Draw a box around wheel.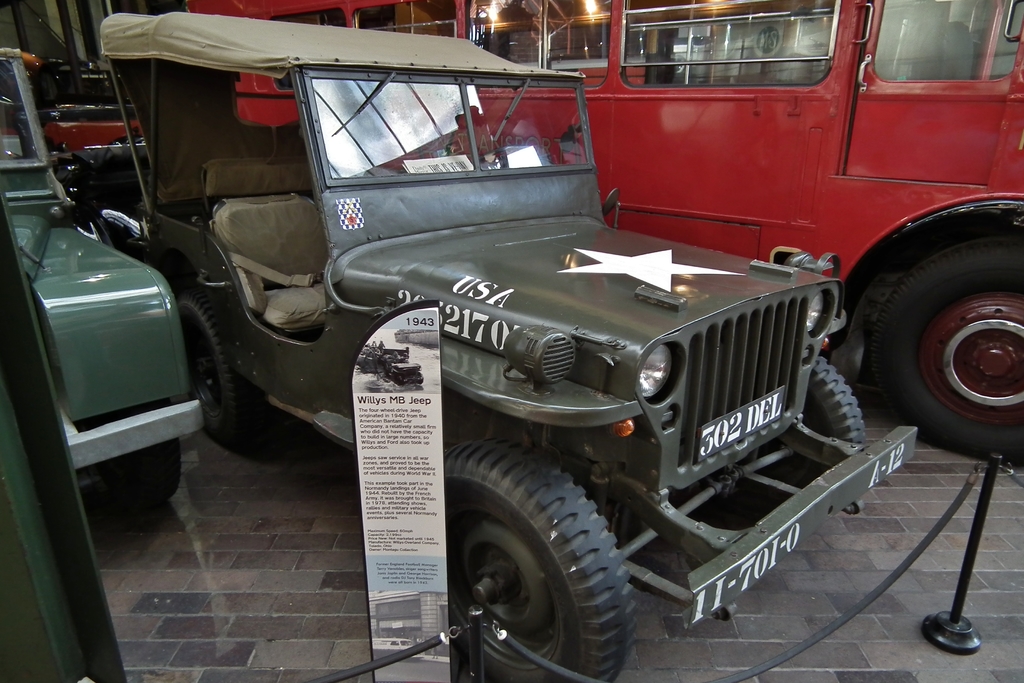
870 234 1023 466.
